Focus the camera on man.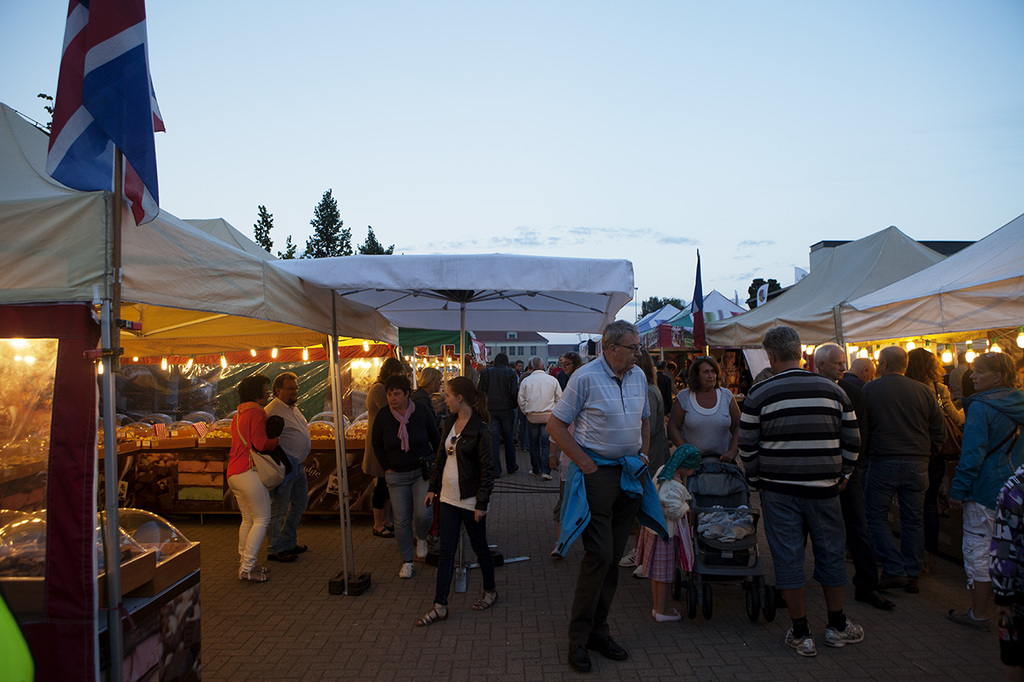
Focus region: <bbox>510, 359, 525, 380</bbox>.
